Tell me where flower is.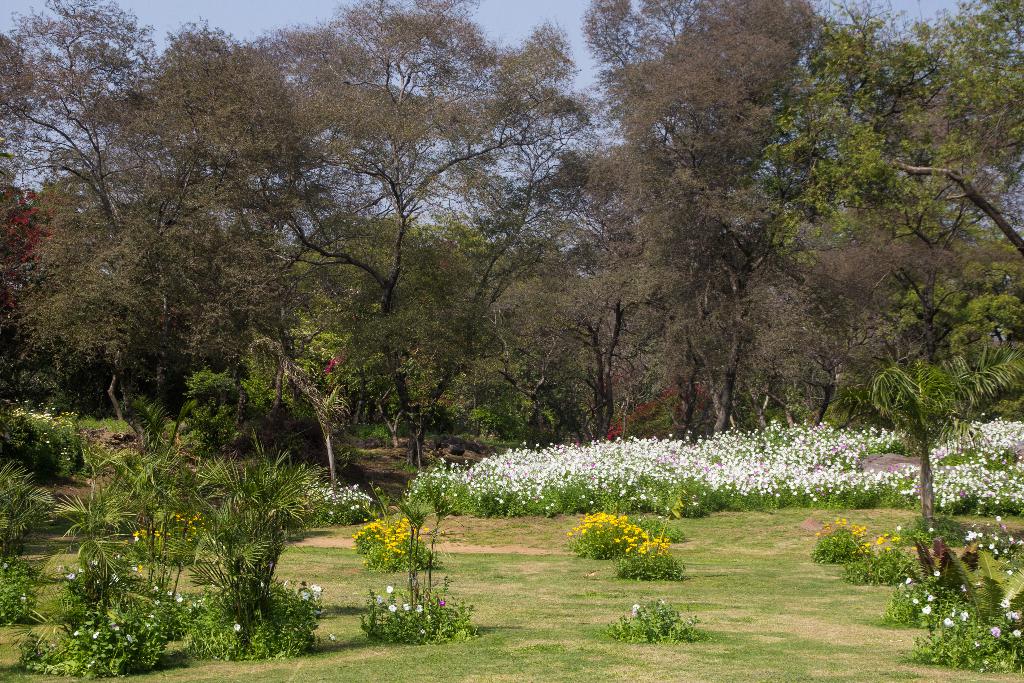
flower is at <region>111, 571, 118, 582</region>.
